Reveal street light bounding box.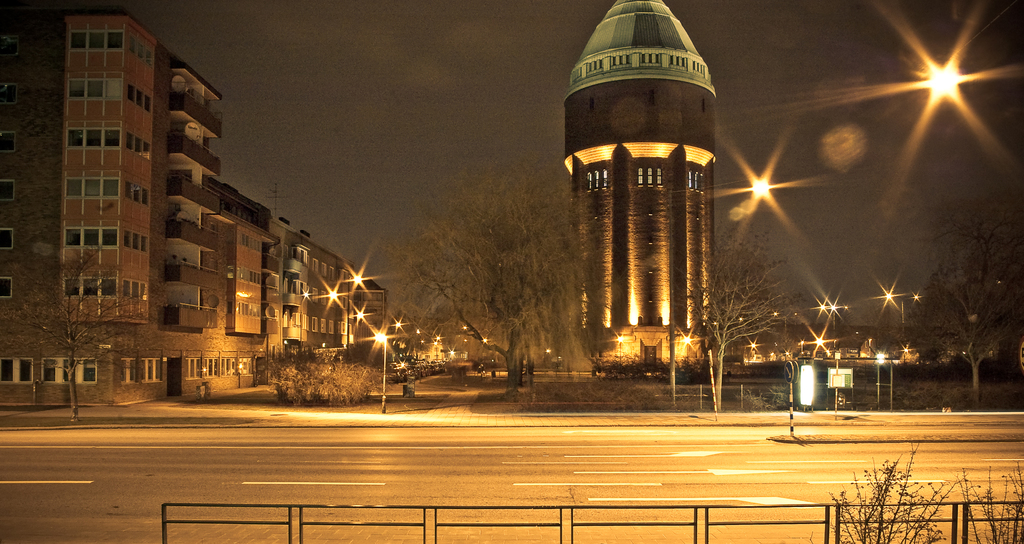
Revealed: locate(371, 333, 385, 415).
